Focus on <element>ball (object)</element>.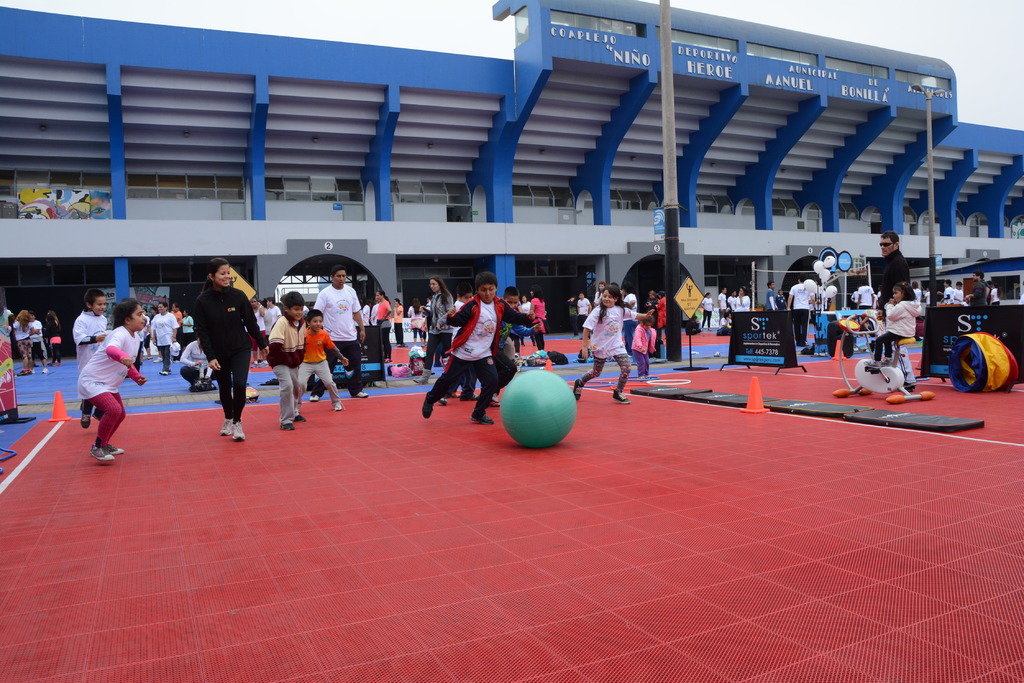
Focused at x1=500 y1=371 x2=579 y2=448.
